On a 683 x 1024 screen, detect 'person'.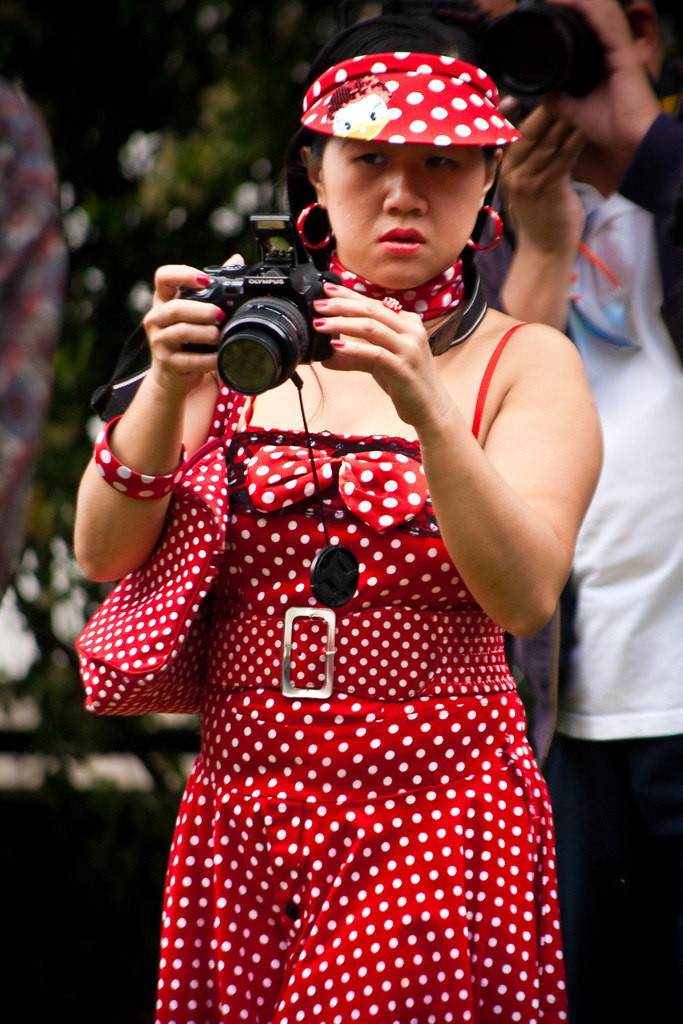
[x1=67, y1=74, x2=602, y2=986].
